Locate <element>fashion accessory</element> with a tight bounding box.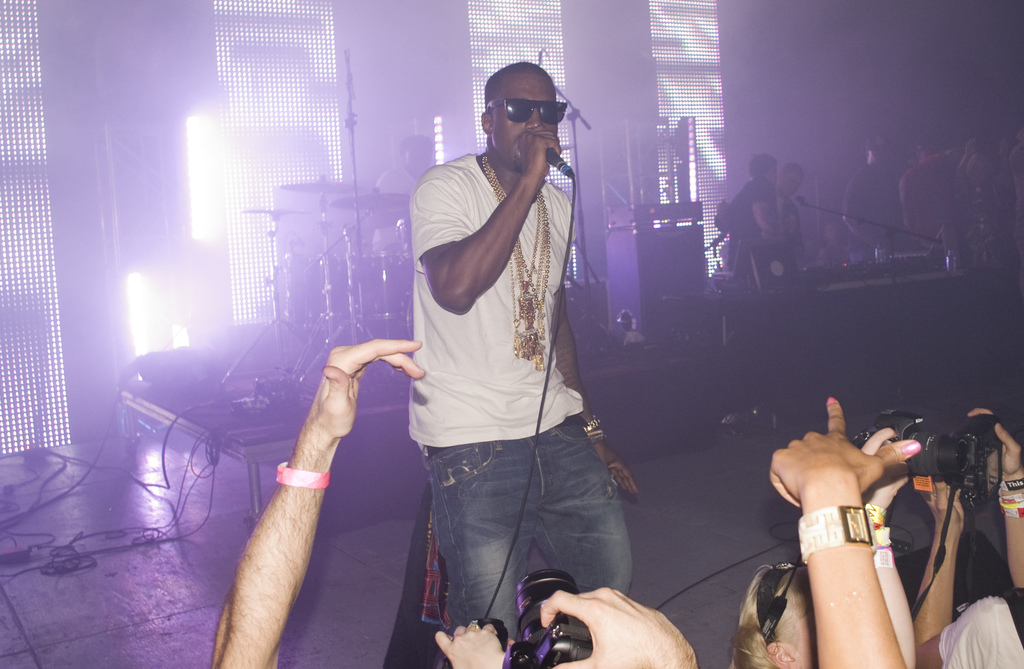
detection(468, 620, 480, 629).
